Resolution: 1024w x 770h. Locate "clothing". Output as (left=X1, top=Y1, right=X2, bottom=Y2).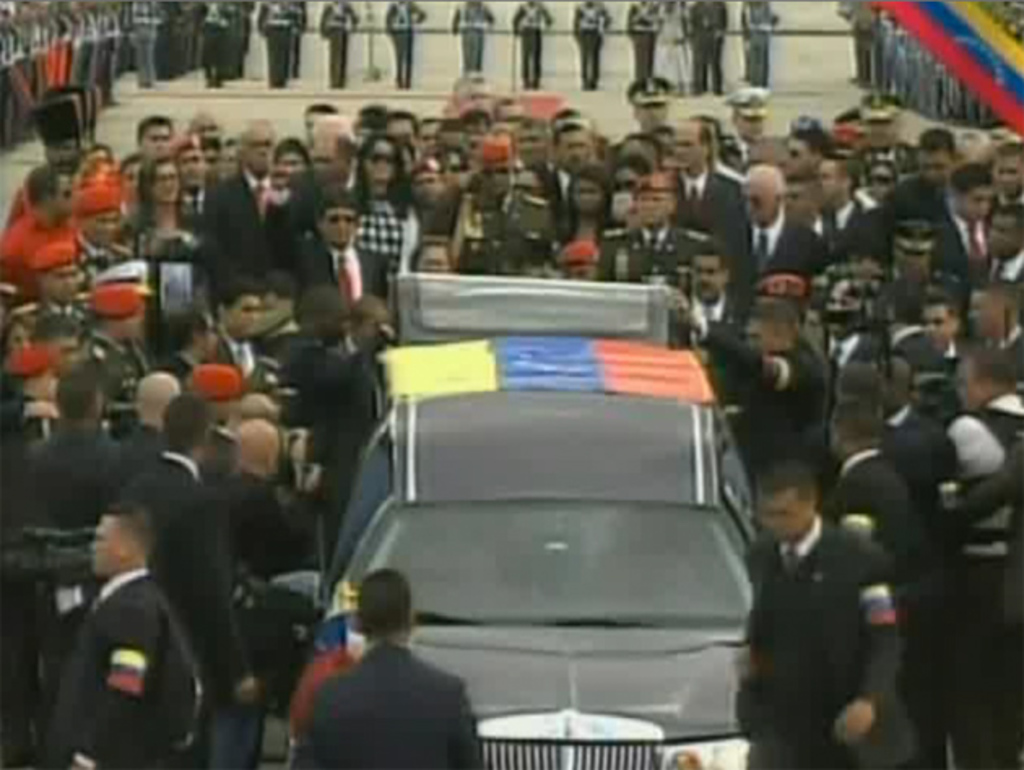
(left=686, top=0, right=723, bottom=96).
